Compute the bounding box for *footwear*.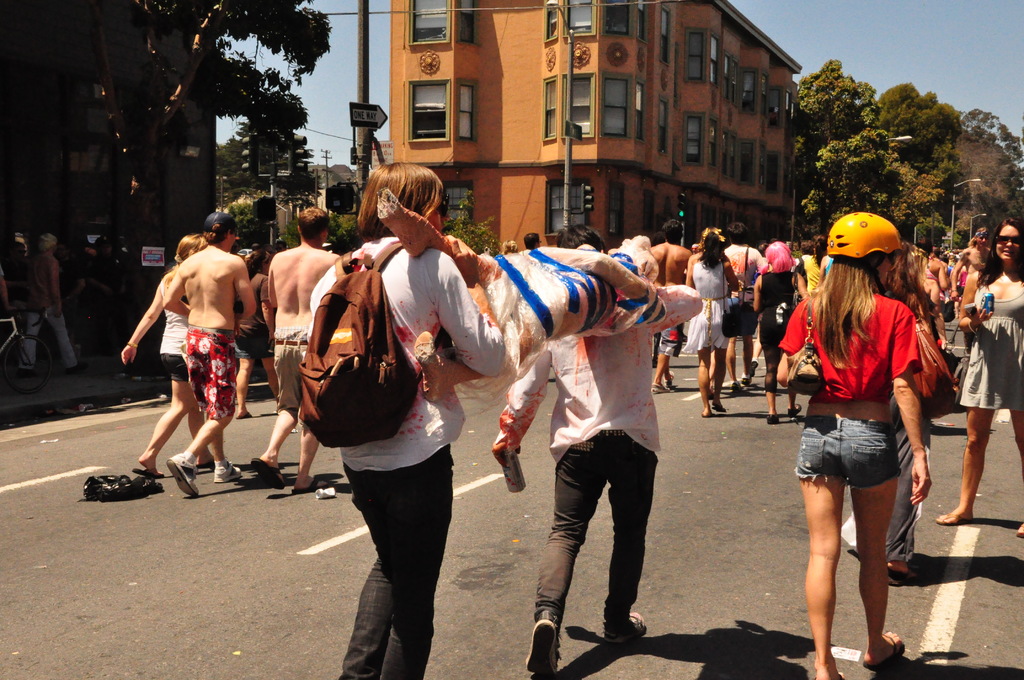
<box>787,401,803,419</box>.
